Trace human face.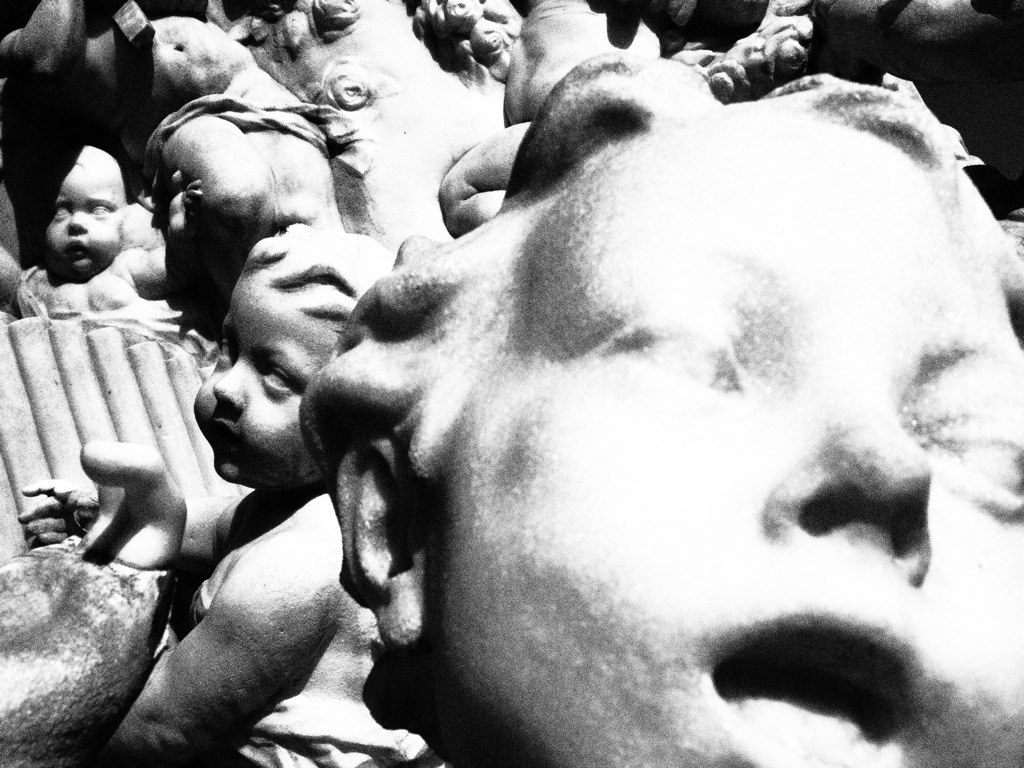
Traced to (x1=41, y1=155, x2=120, y2=276).
